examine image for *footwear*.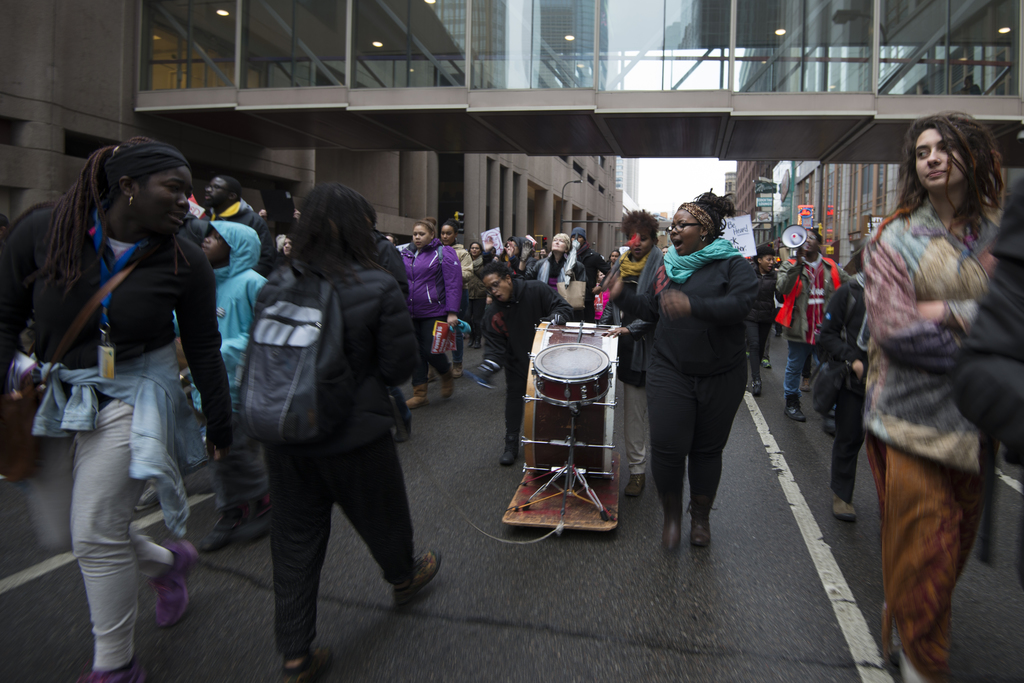
Examination result: (371,545,436,619).
